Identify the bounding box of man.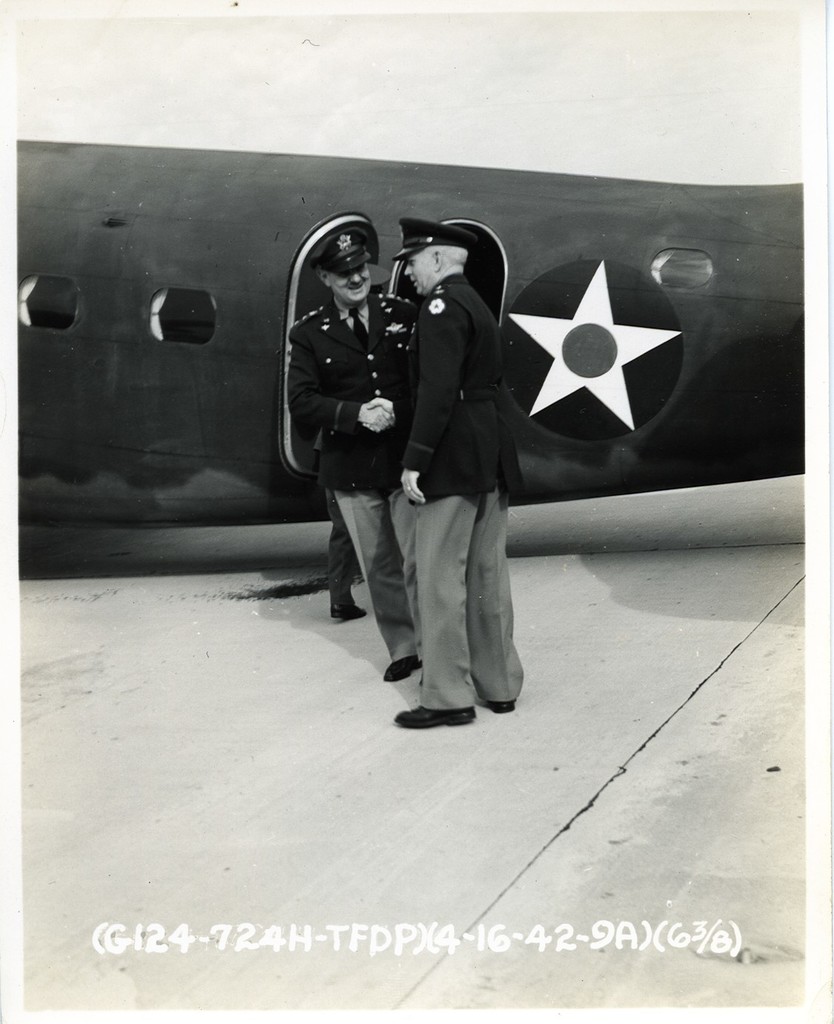
bbox=(290, 223, 416, 685).
